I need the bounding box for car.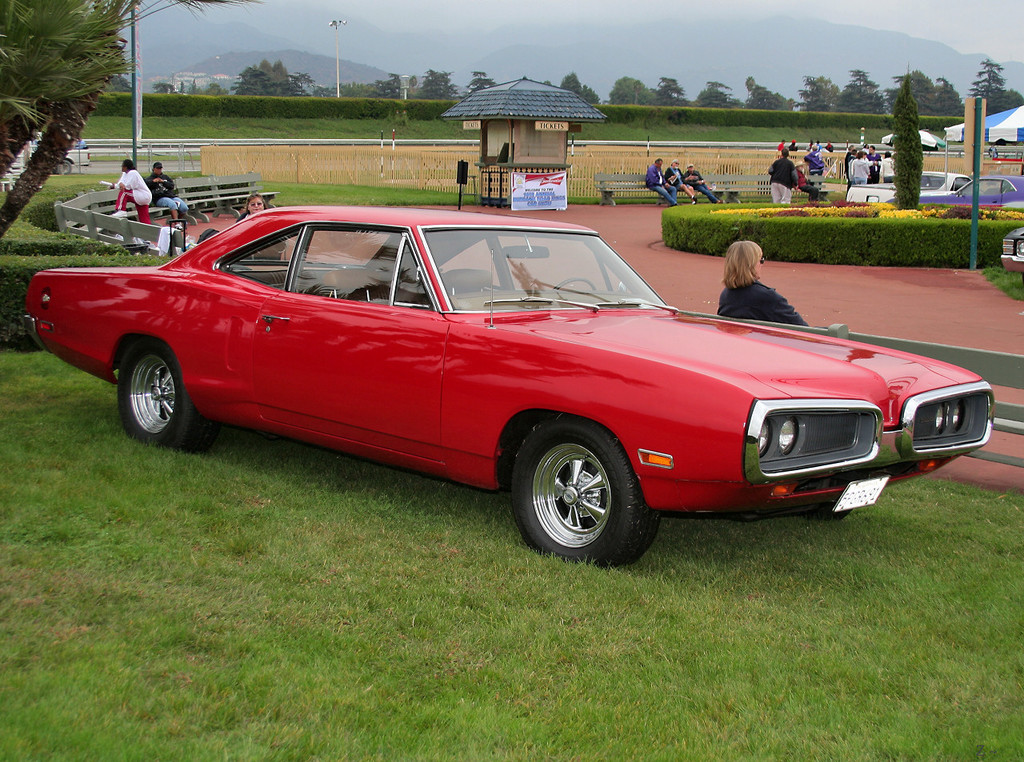
Here it is: 914:174:1023:206.
